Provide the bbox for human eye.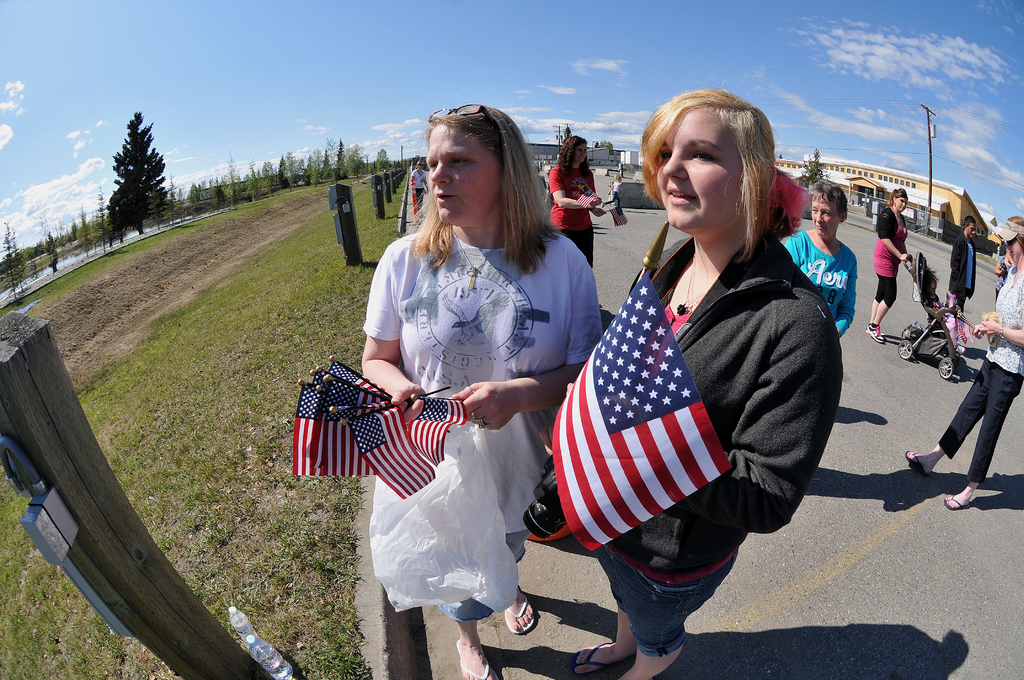
bbox=[822, 209, 831, 216].
